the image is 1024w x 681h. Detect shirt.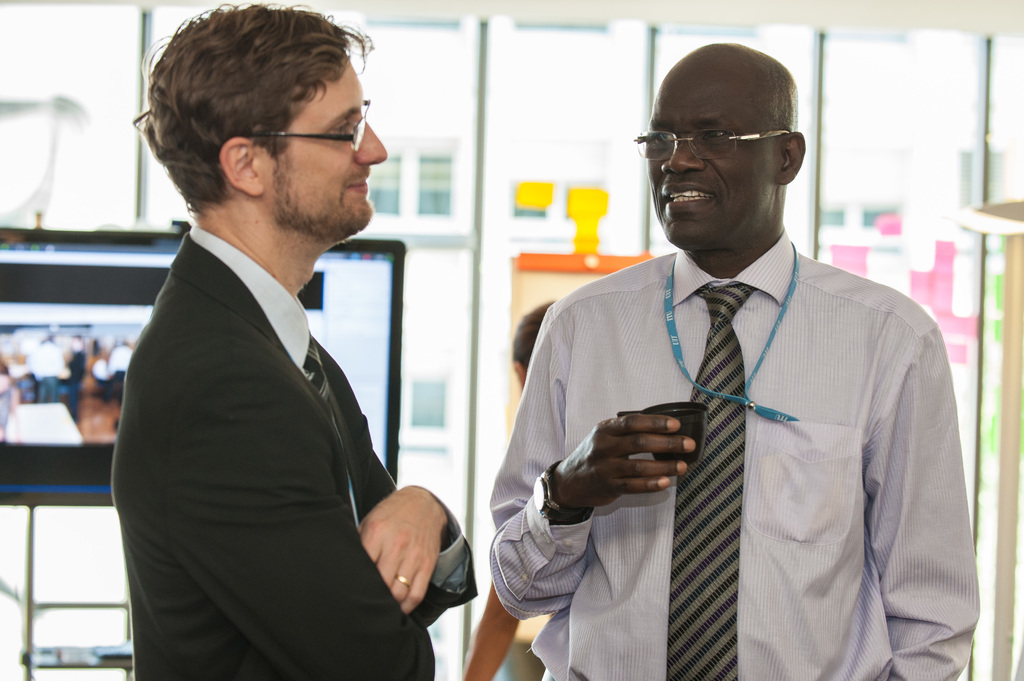
Detection: x1=188 y1=223 x2=469 y2=595.
